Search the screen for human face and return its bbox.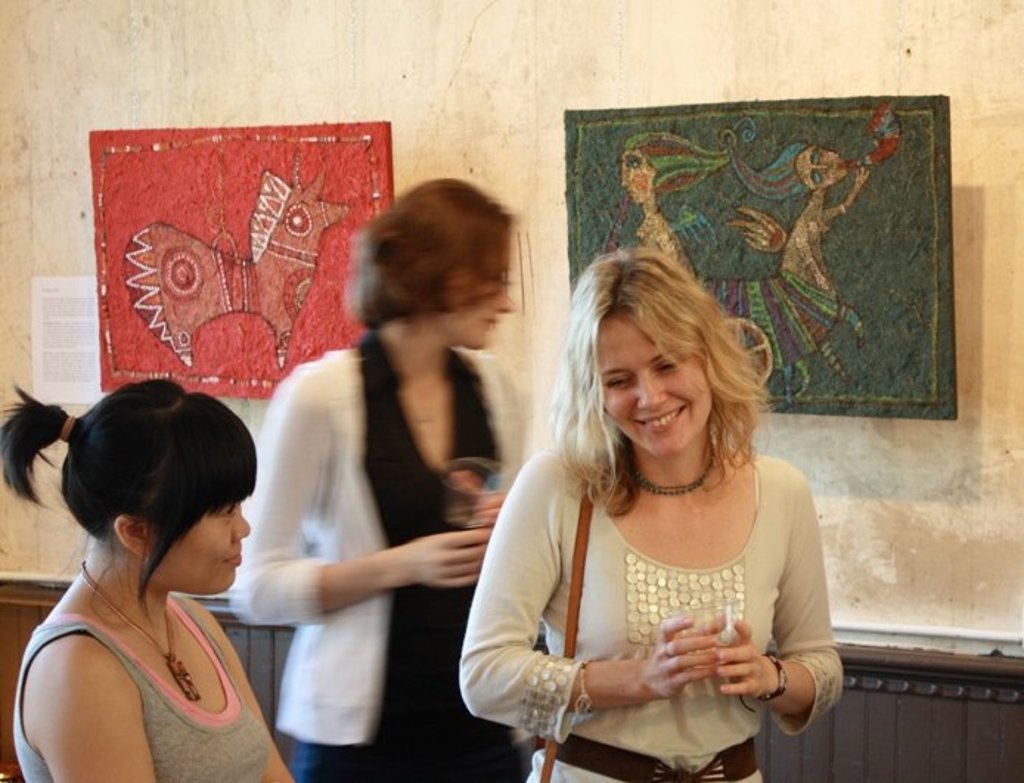
Found: bbox=[437, 254, 512, 349].
